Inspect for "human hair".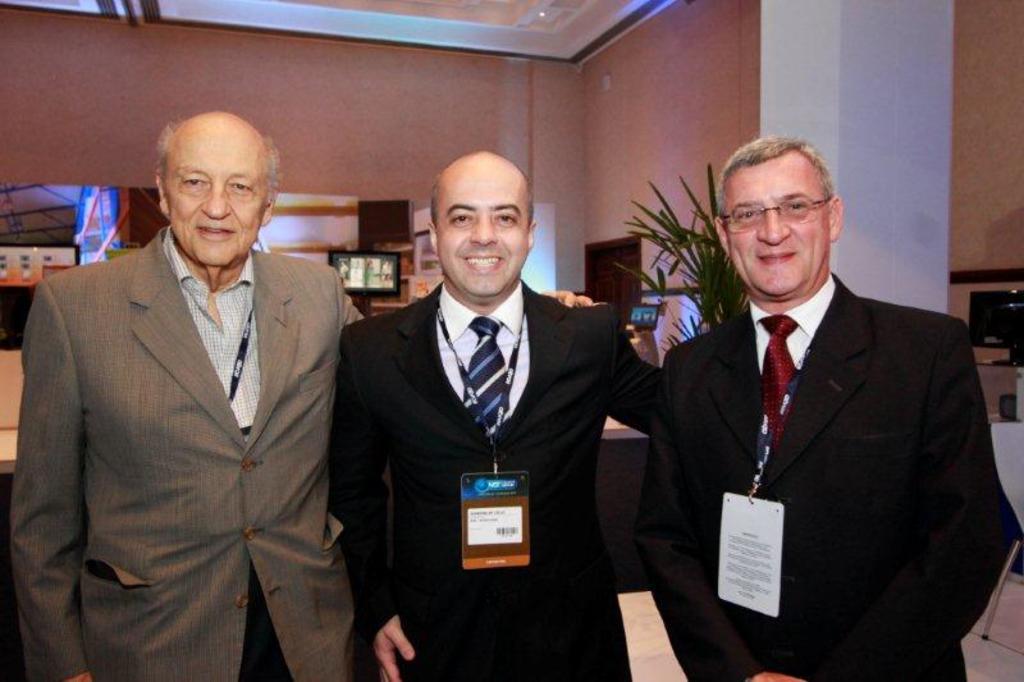
Inspection: <bbox>717, 132, 833, 202</bbox>.
